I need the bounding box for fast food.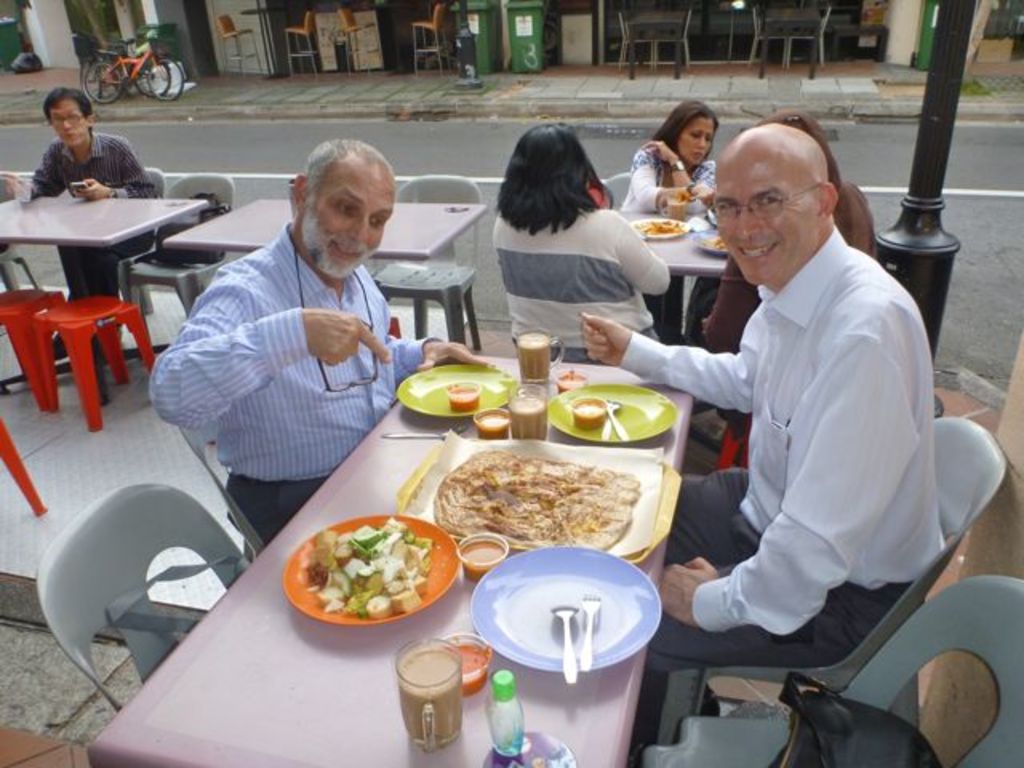
Here it is: x1=424, y1=446, x2=634, y2=557.
